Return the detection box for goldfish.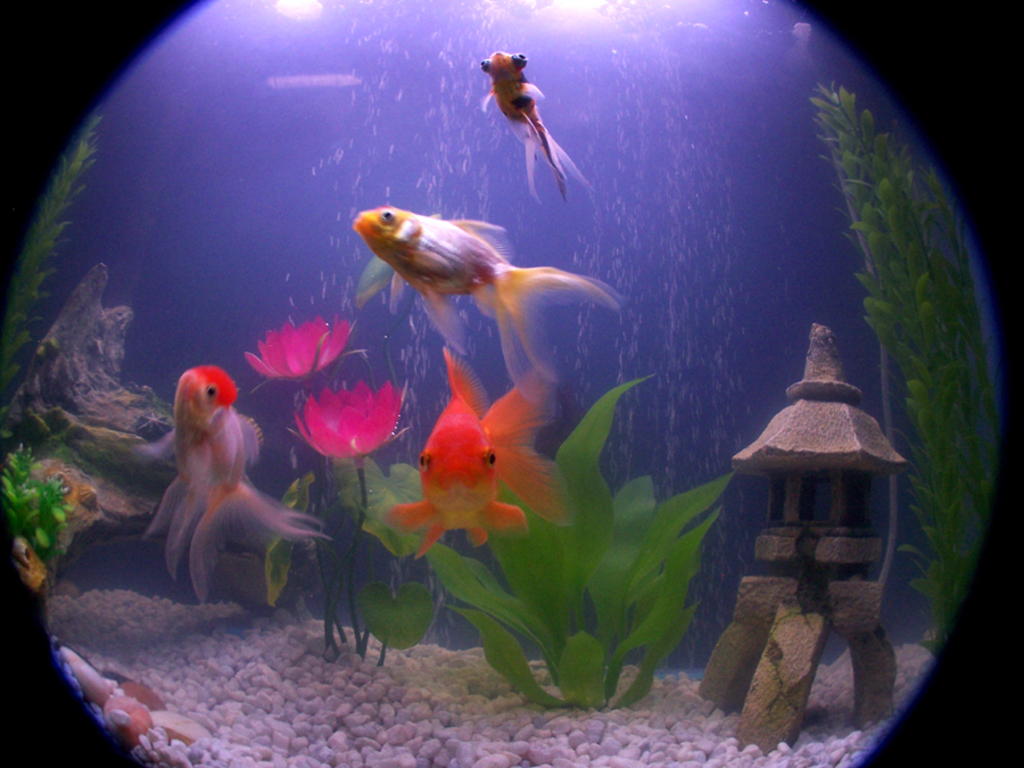
box(379, 349, 575, 555).
